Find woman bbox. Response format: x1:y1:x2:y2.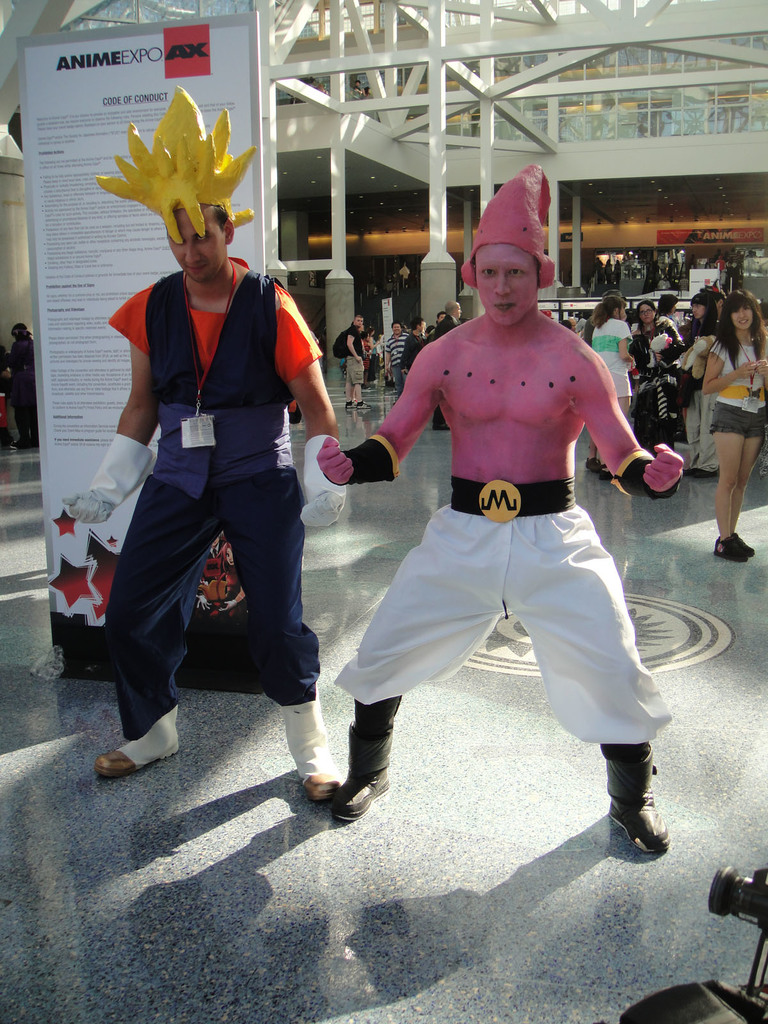
368:327:375:381.
